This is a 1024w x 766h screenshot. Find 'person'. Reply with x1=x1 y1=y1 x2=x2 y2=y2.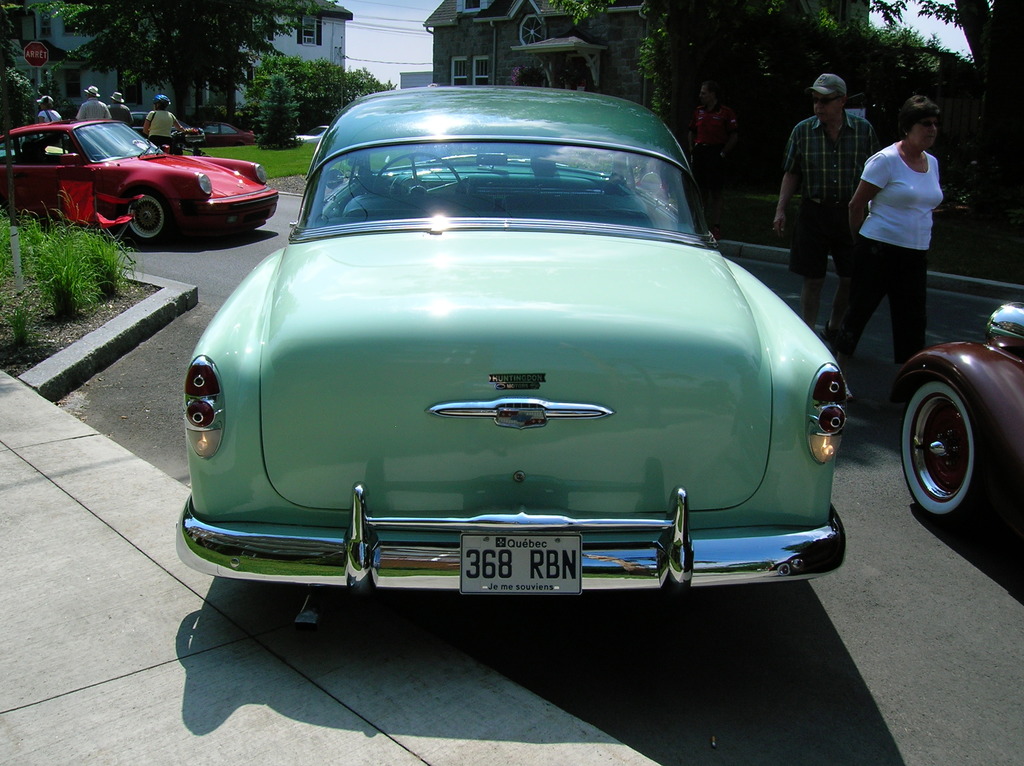
x1=771 y1=74 x2=878 y2=335.
